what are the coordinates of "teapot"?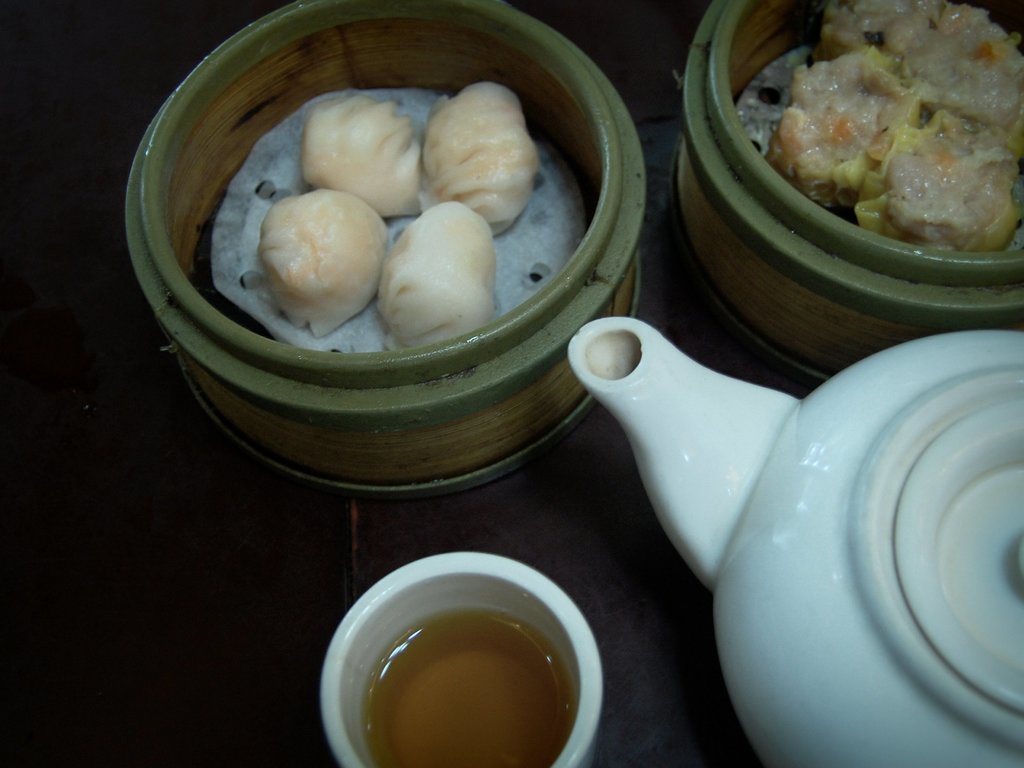
bbox=(569, 316, 1023, 767).
